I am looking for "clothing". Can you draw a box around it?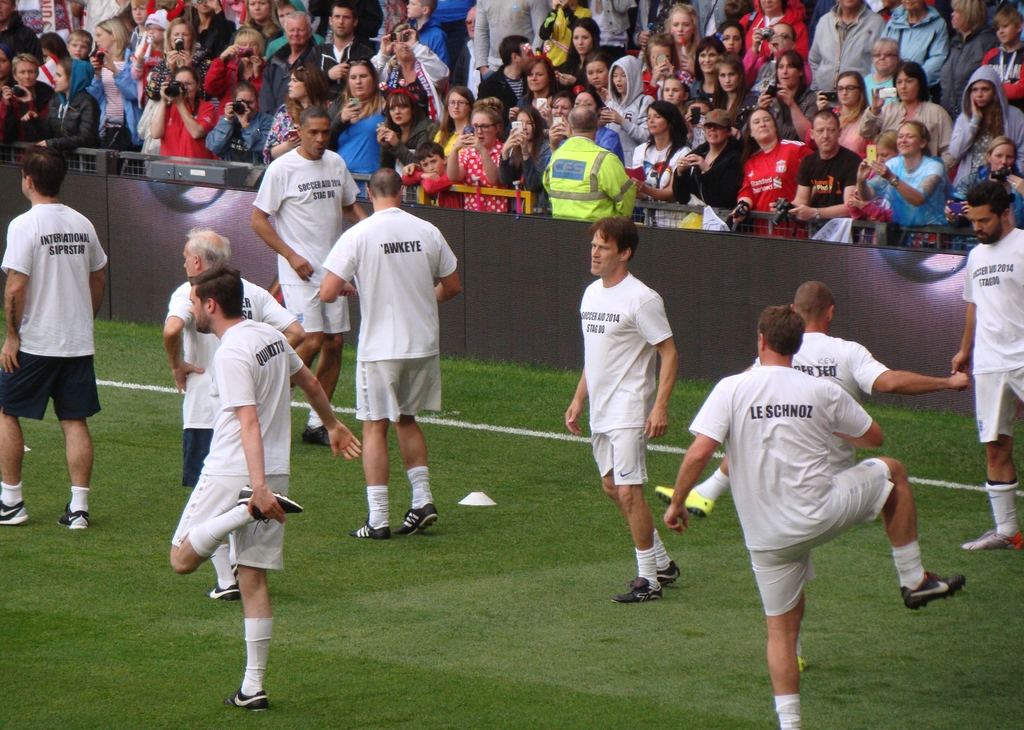
Sure, the bounding box is x1=962 y1=225 x2=1023 y2=444.
